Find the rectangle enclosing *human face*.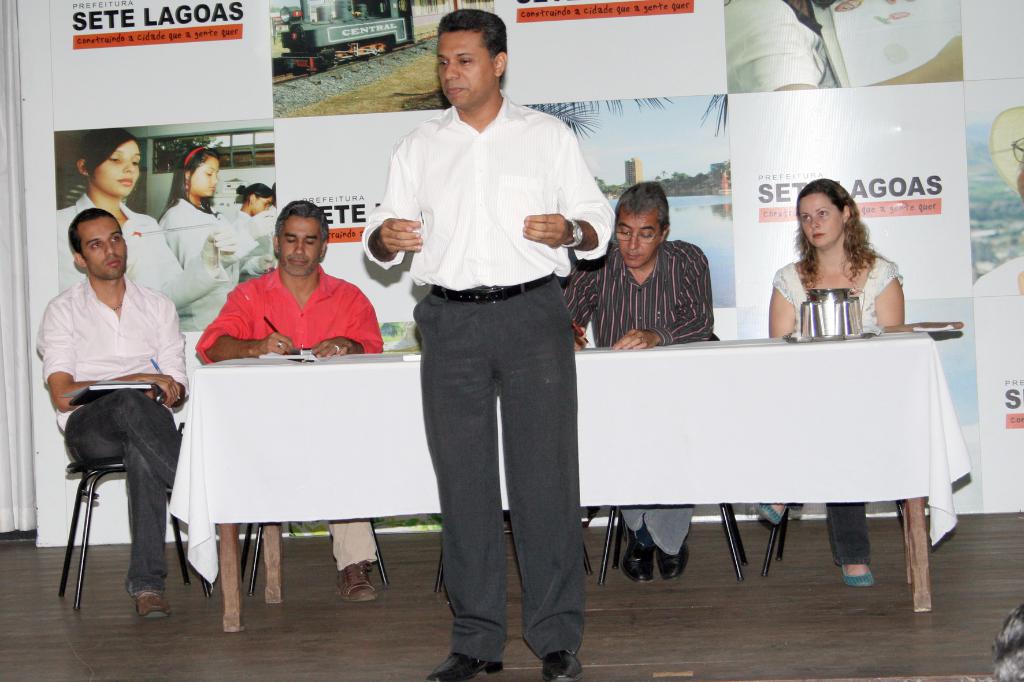
x1=193, y1=155, x2=220, y2=195.
